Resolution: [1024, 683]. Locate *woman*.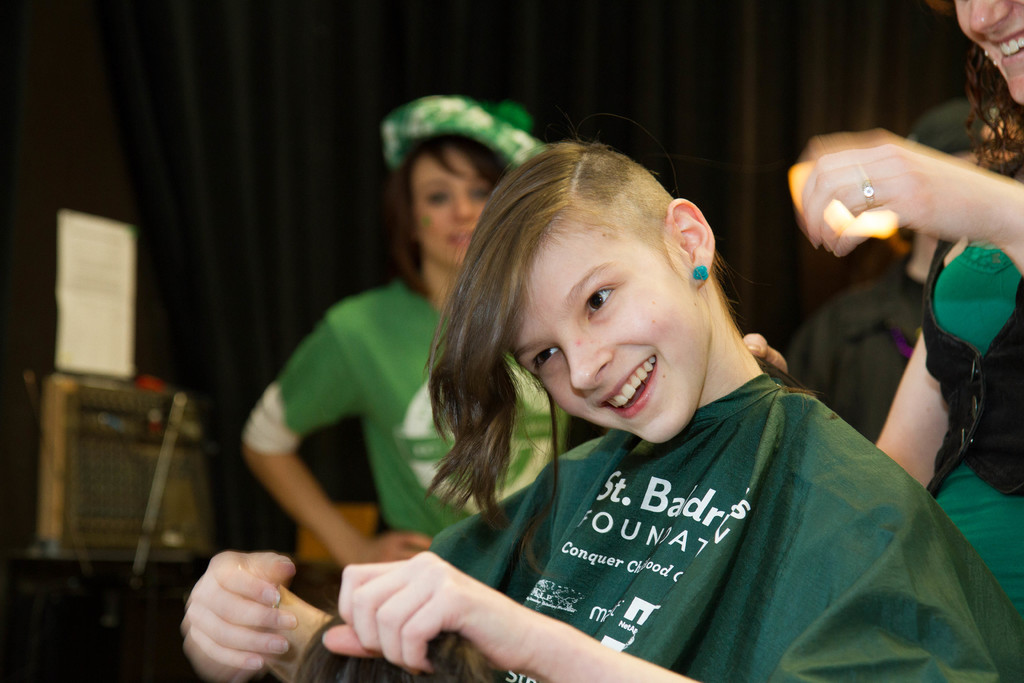
(left=241, top=94, right=579, bottom=580).
